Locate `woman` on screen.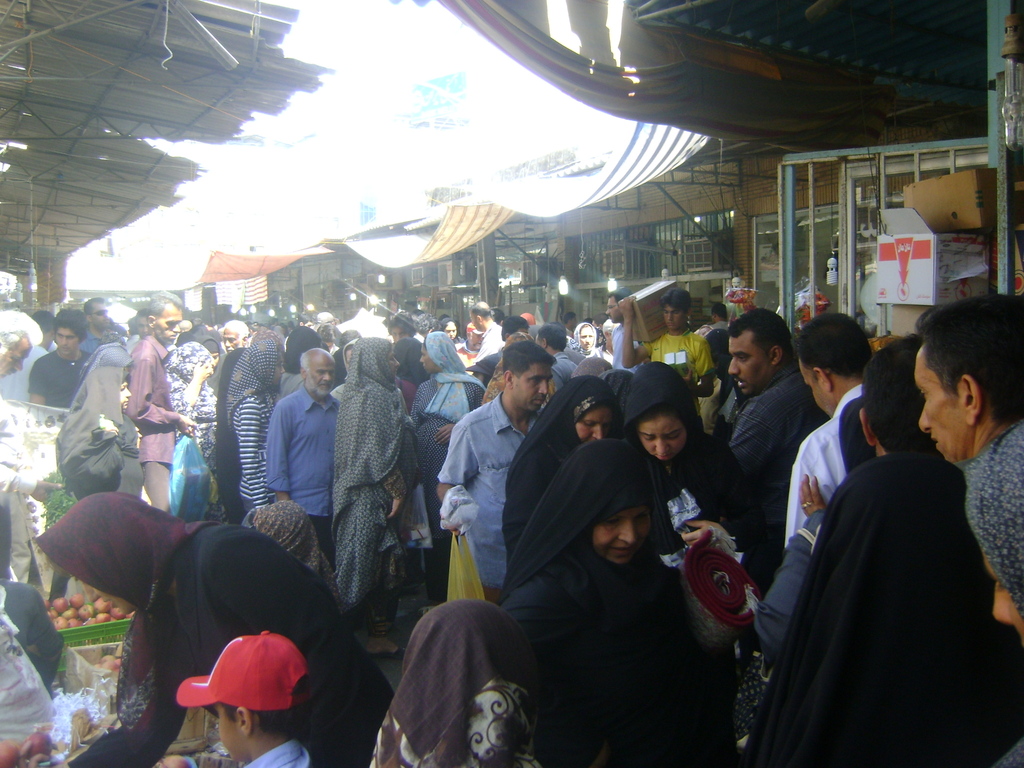
On screen at rect(737, 455, 1017, 767).
